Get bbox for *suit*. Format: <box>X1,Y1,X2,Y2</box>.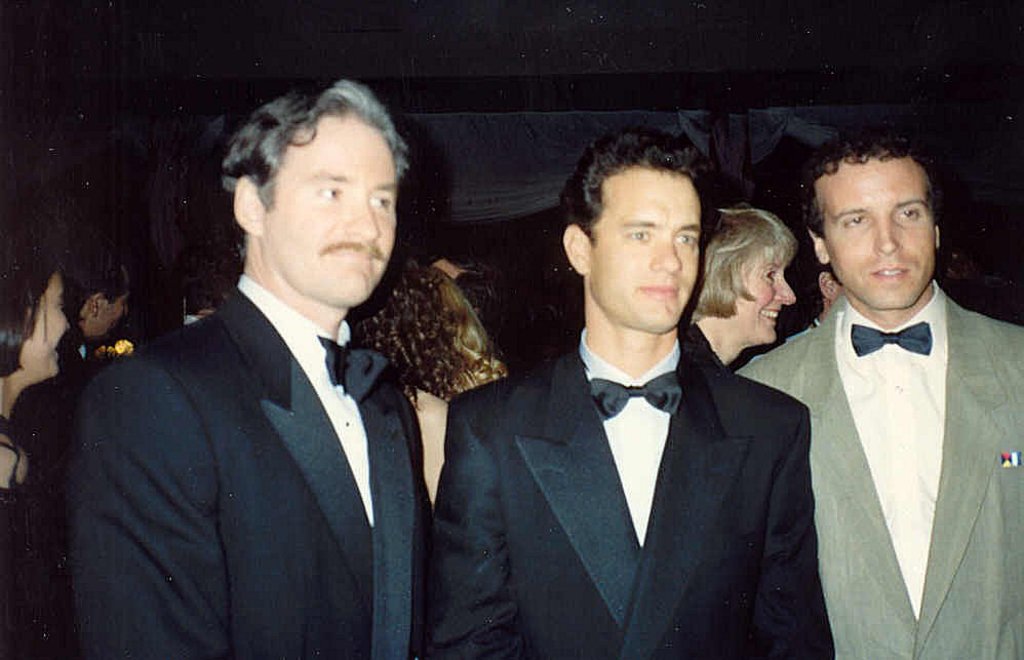
<box>735,273,1023,659</box>.
